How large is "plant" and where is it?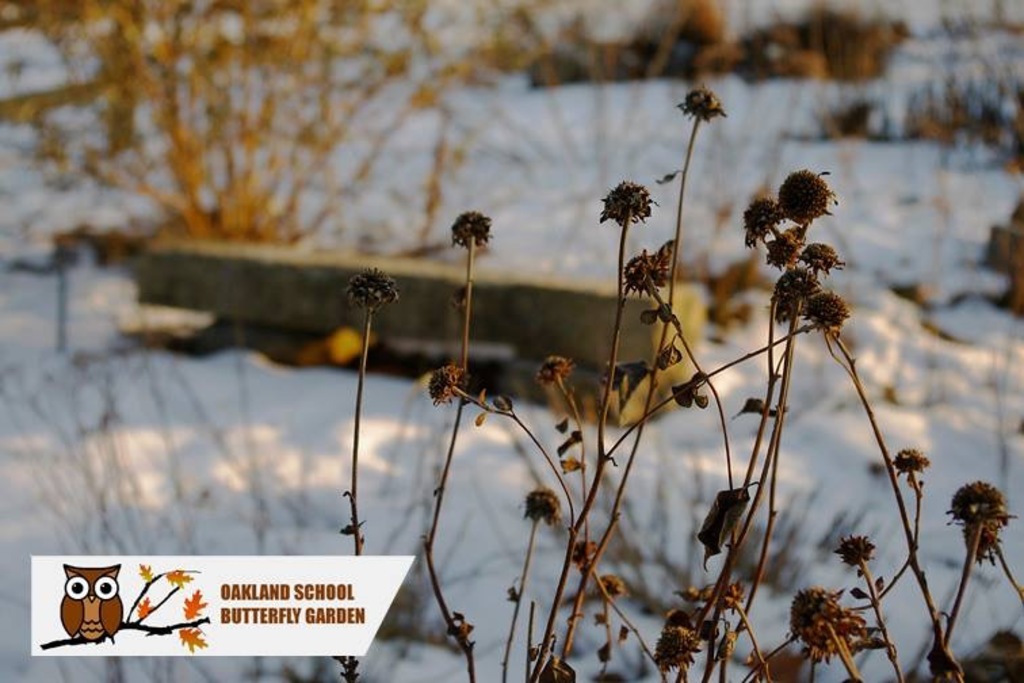
Bounding box: 826,65,1023,146.
